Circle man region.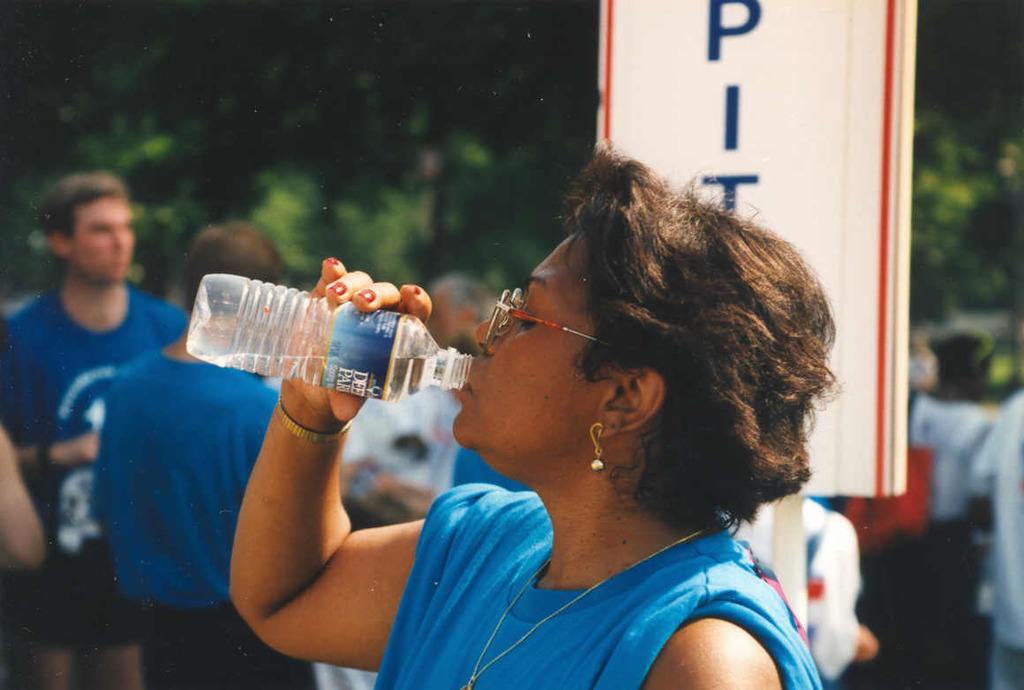
Region: bbox=[91, 221, 282, 689].
